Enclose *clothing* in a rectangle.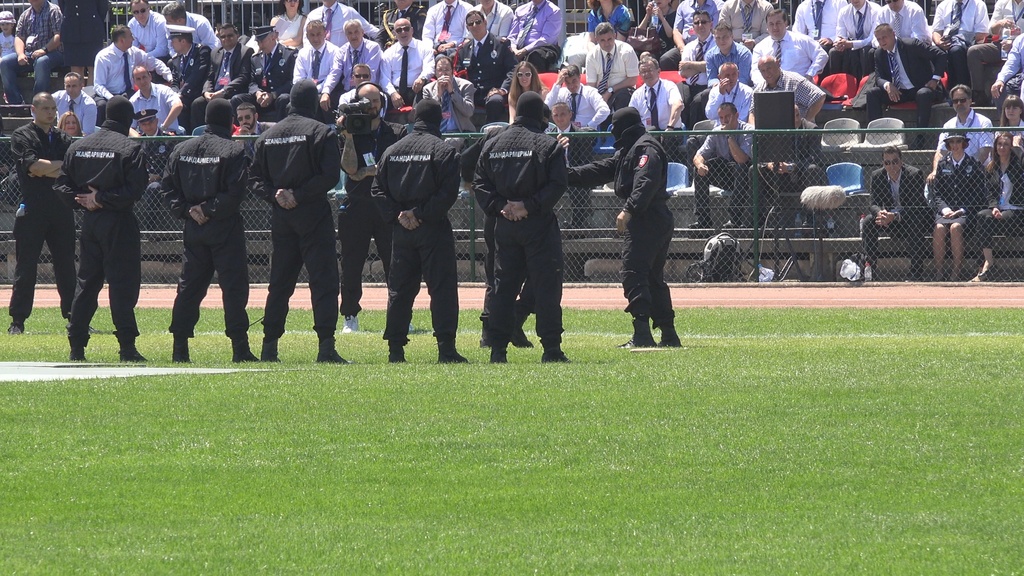
l=694, t=41, r=753, b=115.
